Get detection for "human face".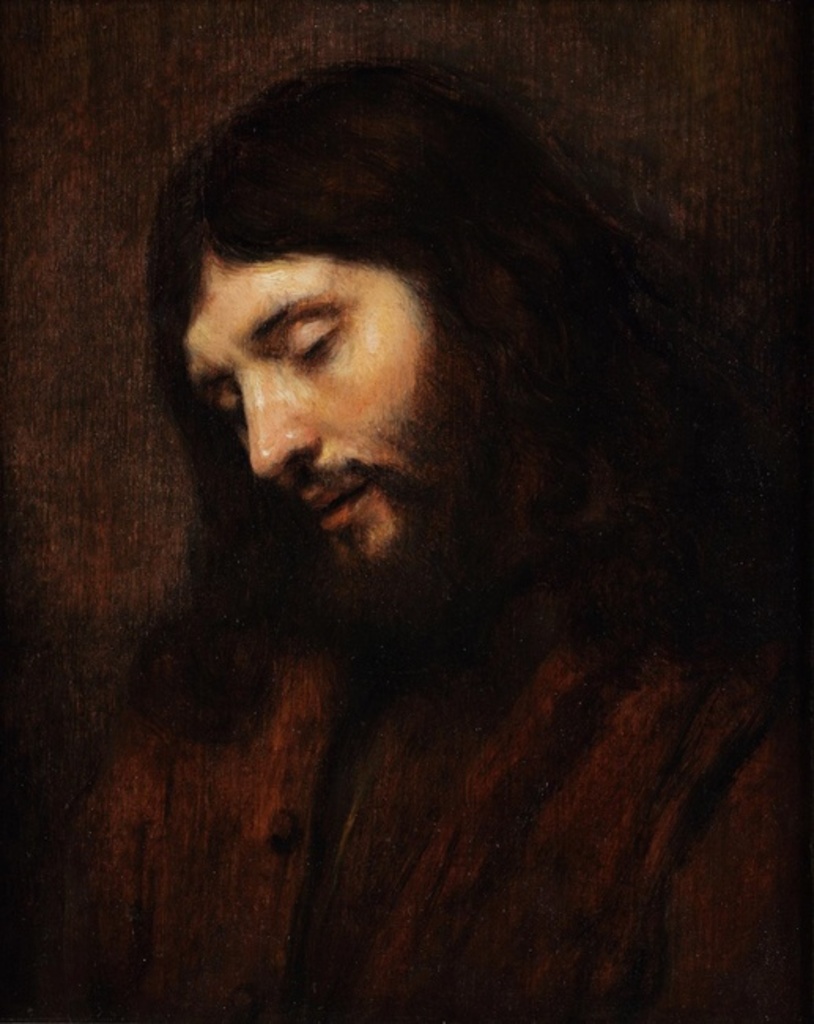
Detection: [left=186, top=263, right=457, bottom=610].
